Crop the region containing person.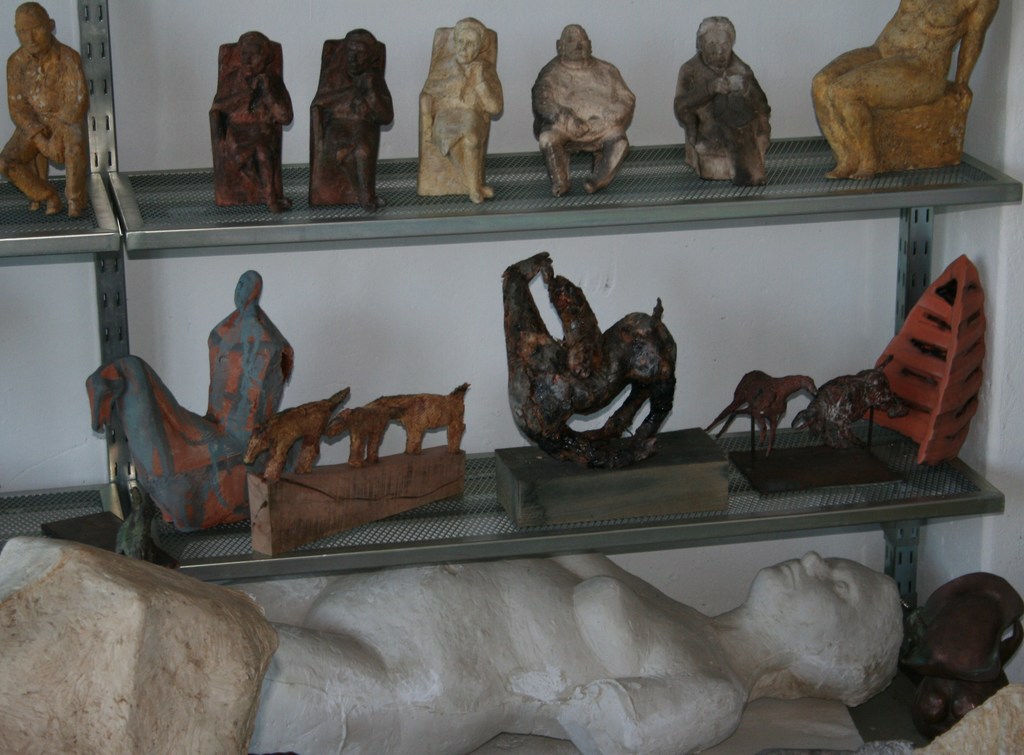
Crop region: BBox(5, 0, 86, 217).
